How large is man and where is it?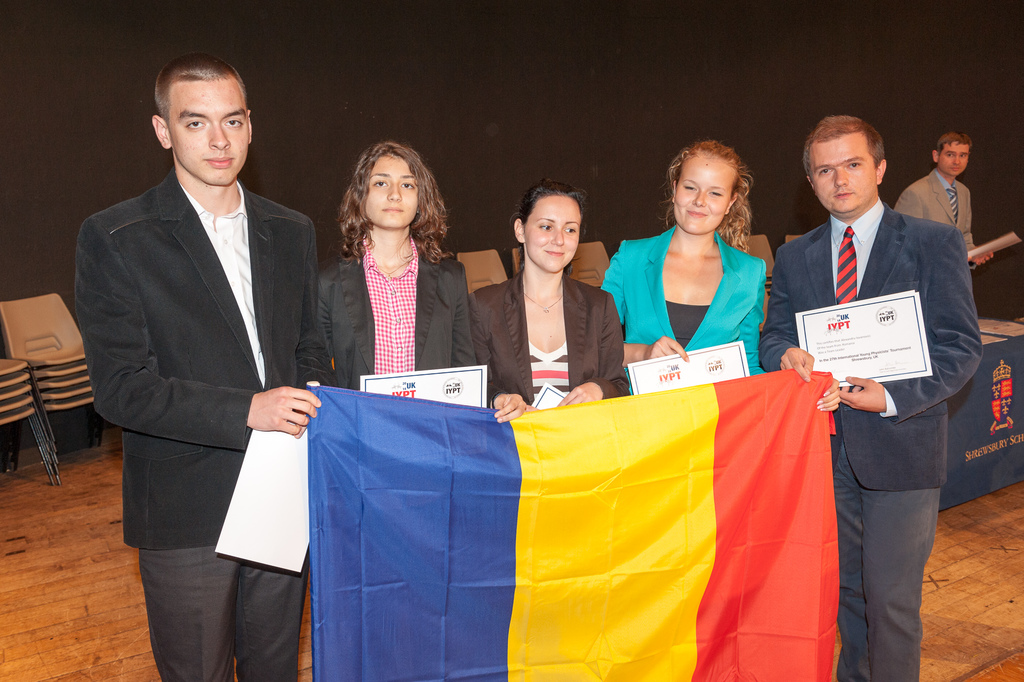
Bounding box: 784/78/991/675.
